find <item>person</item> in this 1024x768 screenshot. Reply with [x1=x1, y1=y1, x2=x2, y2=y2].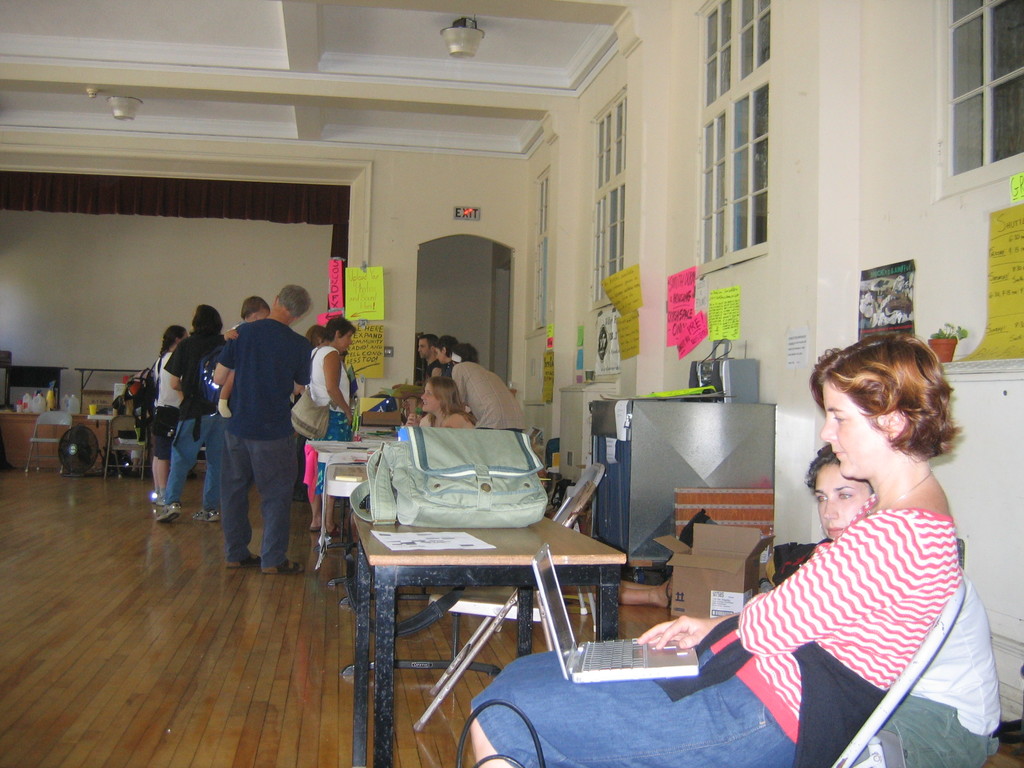
[x1=292, y1=327, x2=328, y2=416].
